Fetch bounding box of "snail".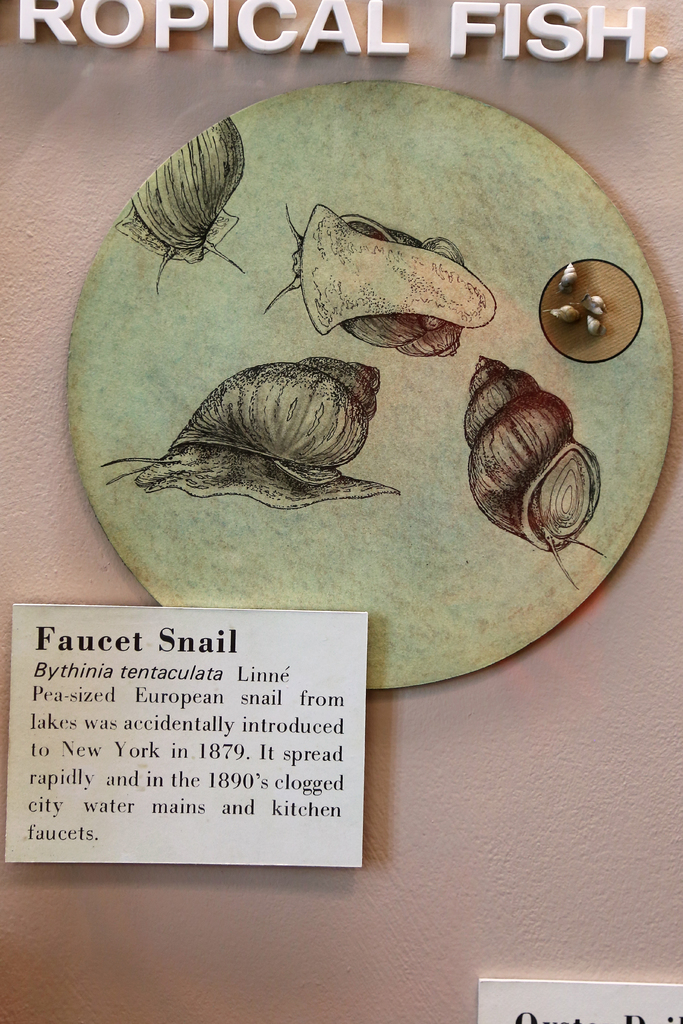
Bbox: bbox=[267, 204, 497, 357].
